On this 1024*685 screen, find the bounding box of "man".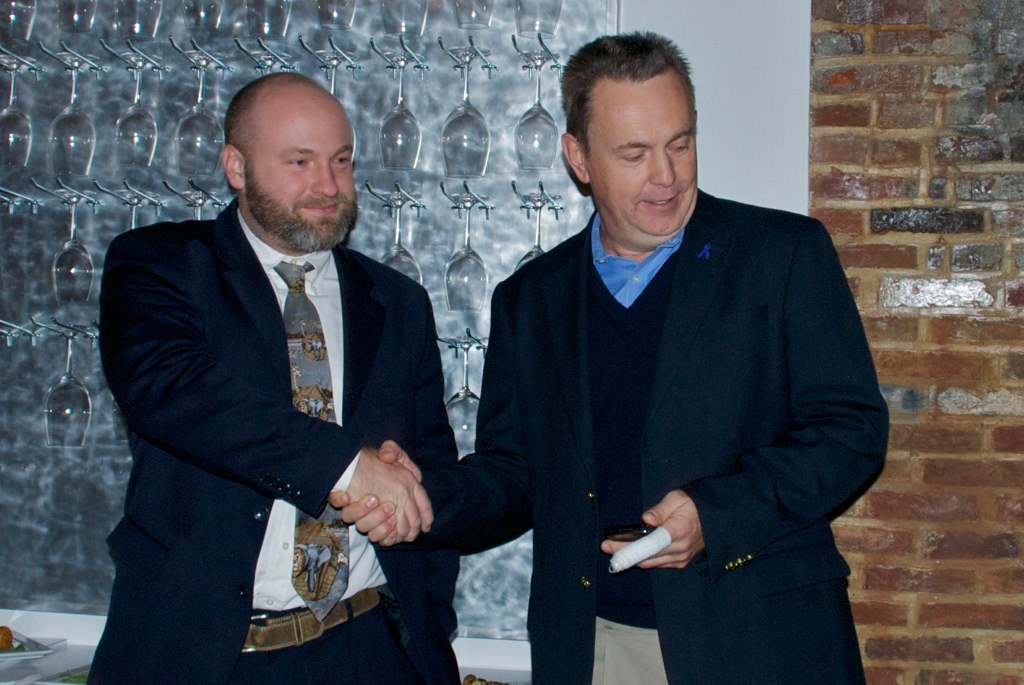
Bounding box: Rect(322, 31, 886, 684).
